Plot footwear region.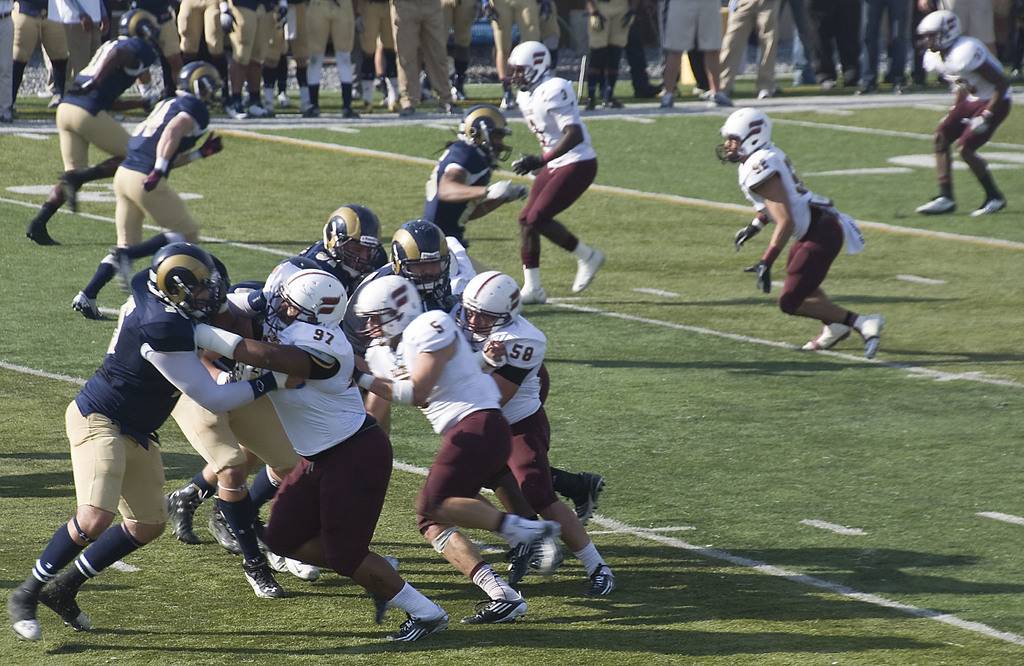
Plotted at box=[386, 101, 398, 111].
